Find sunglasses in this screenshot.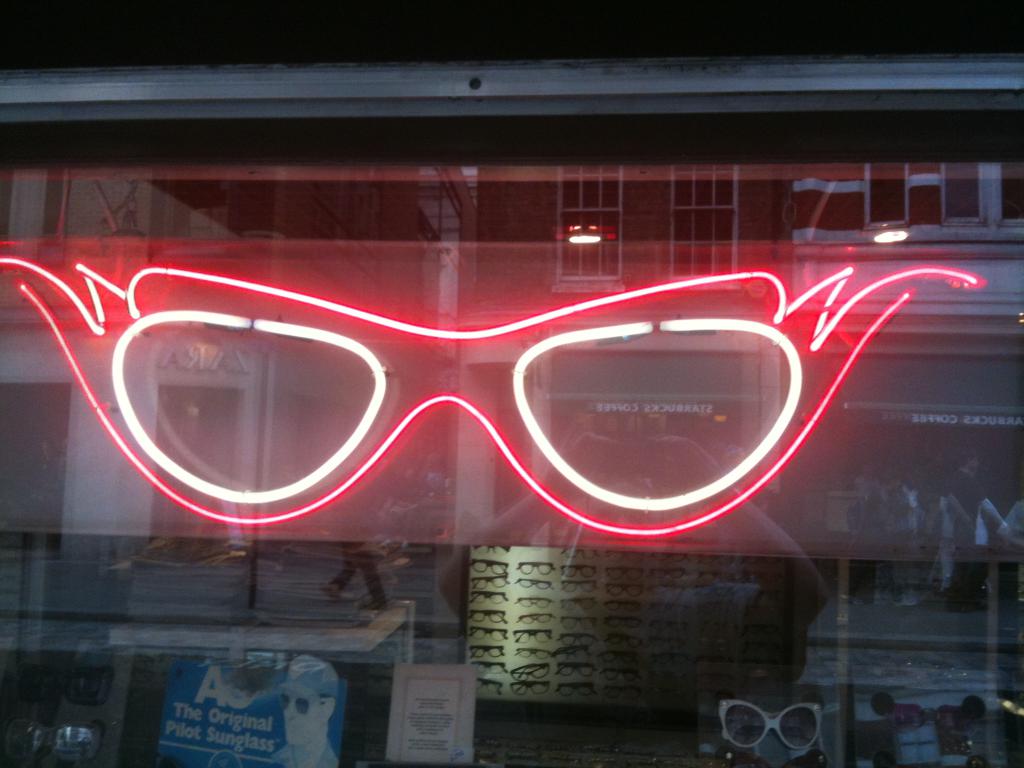
The bounding box for sunglasses is 555 662 597 676.
